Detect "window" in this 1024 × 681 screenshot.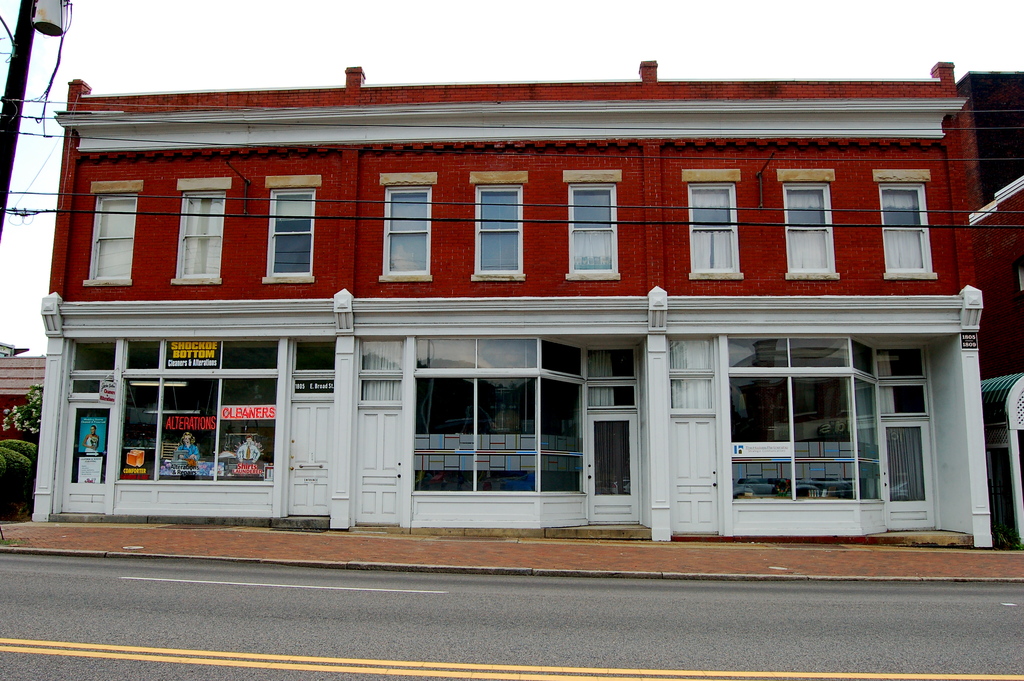
Detection: Rect(728, 332, 850, 368).
